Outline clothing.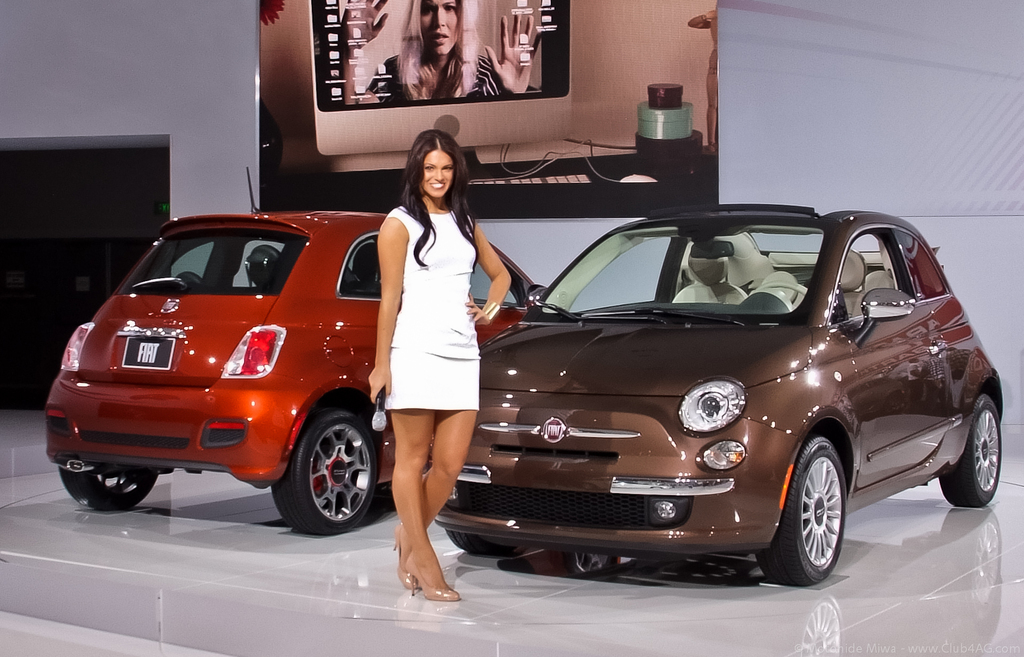
Outline: <box>383,196,492,432</box>.
